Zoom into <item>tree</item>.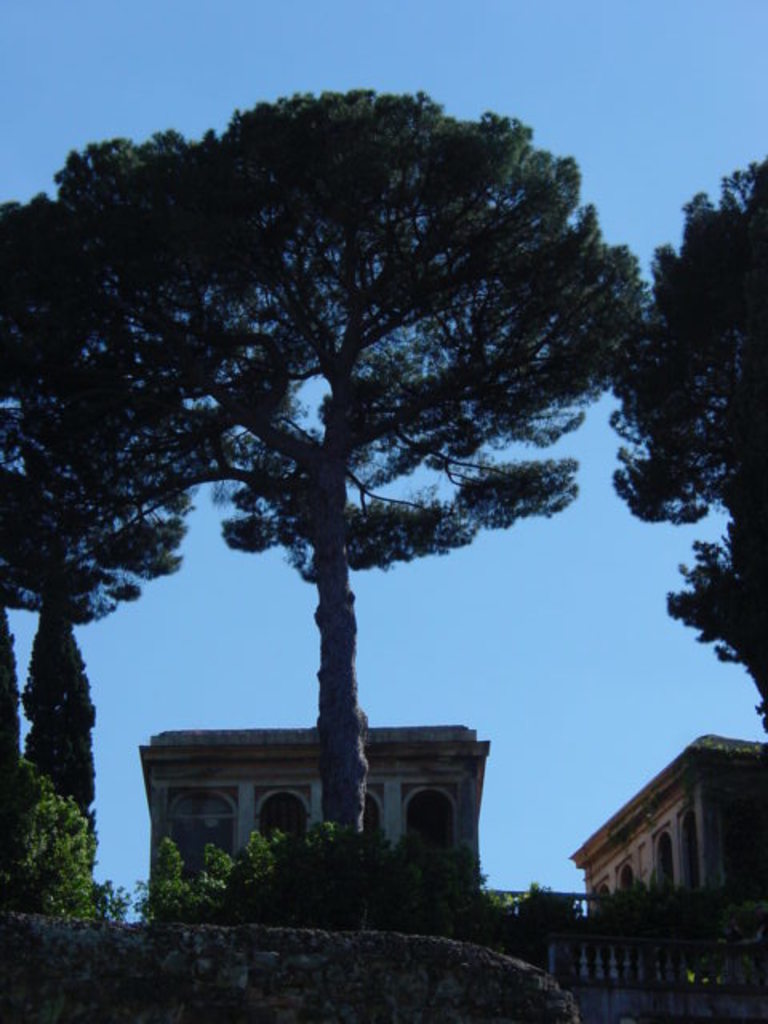
Zoom target: Rect(0, 82, 653, 830).
